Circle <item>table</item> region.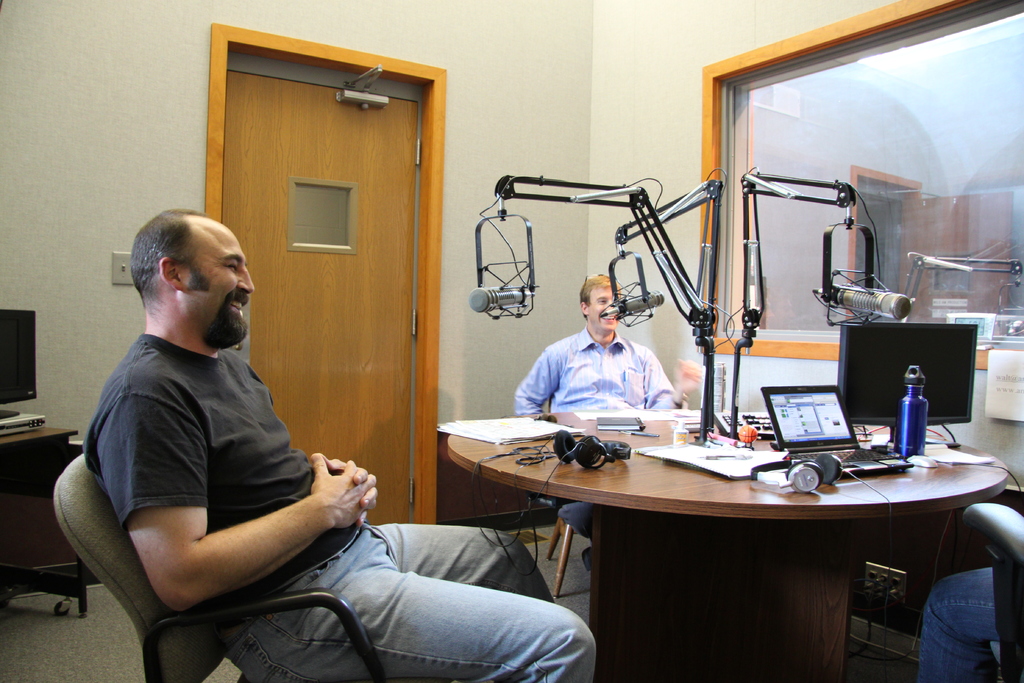
Region: Rect(422, 404, 909, 654).
